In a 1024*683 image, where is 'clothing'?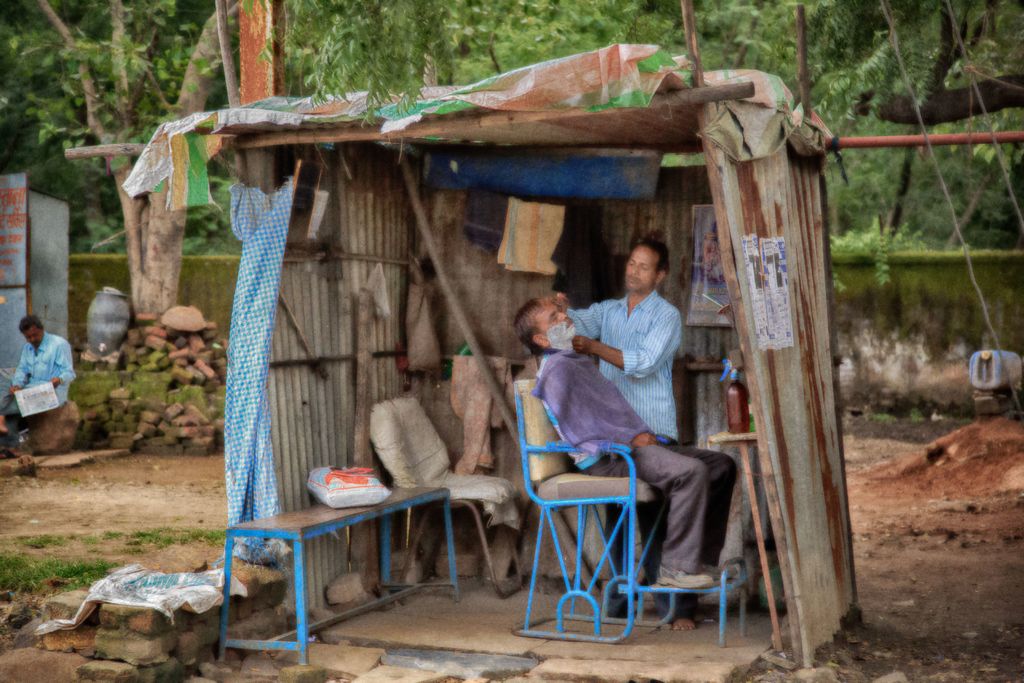
(536,346,739,570).
